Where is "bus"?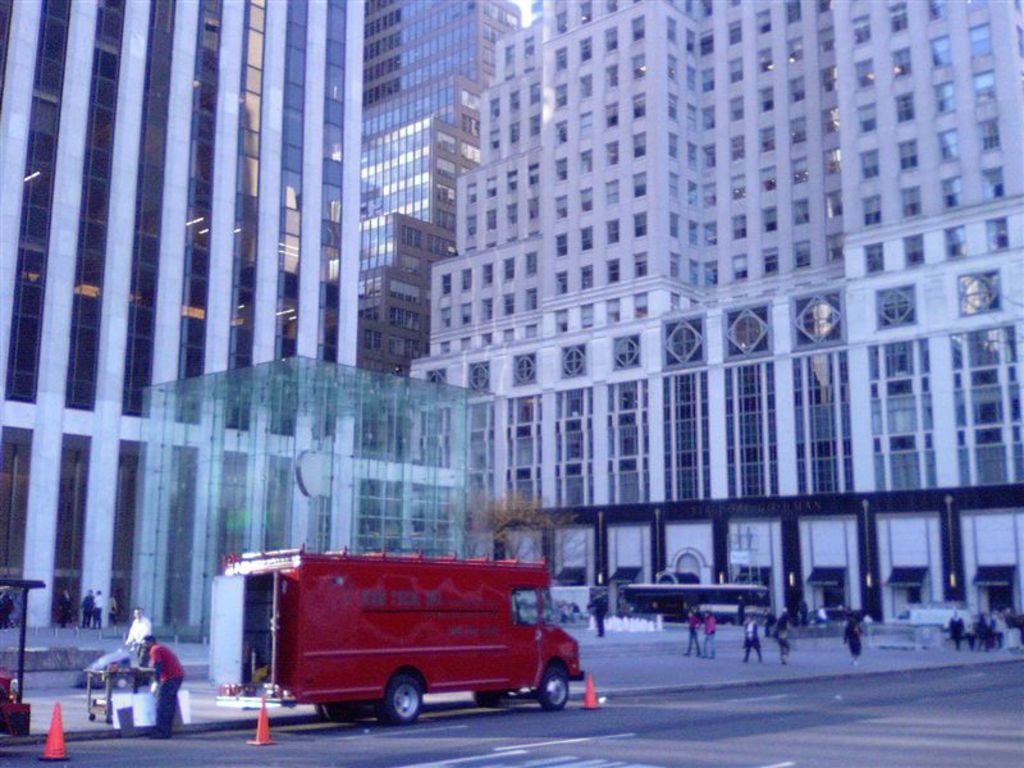
left=202, top=550, right=588, bottom=728.
